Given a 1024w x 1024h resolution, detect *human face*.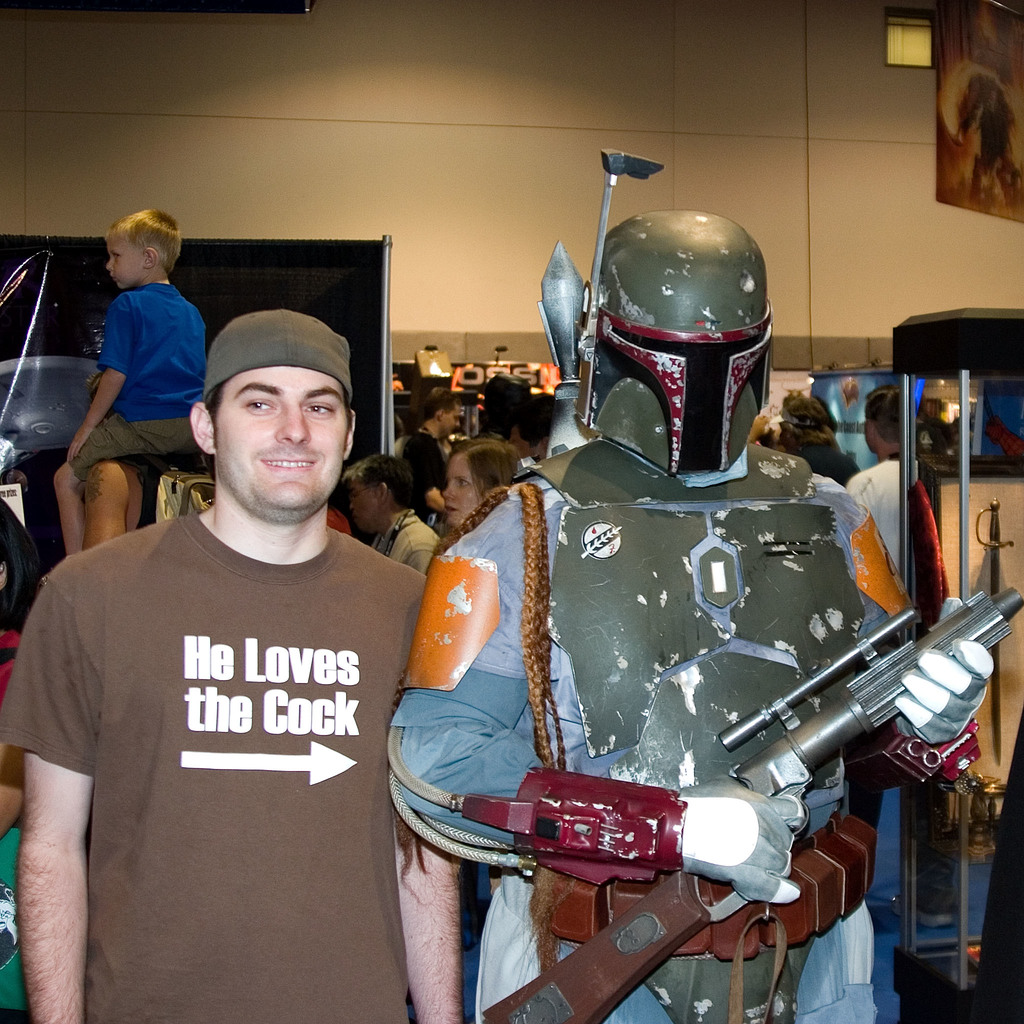
detection(350, 480, 382, 540).
